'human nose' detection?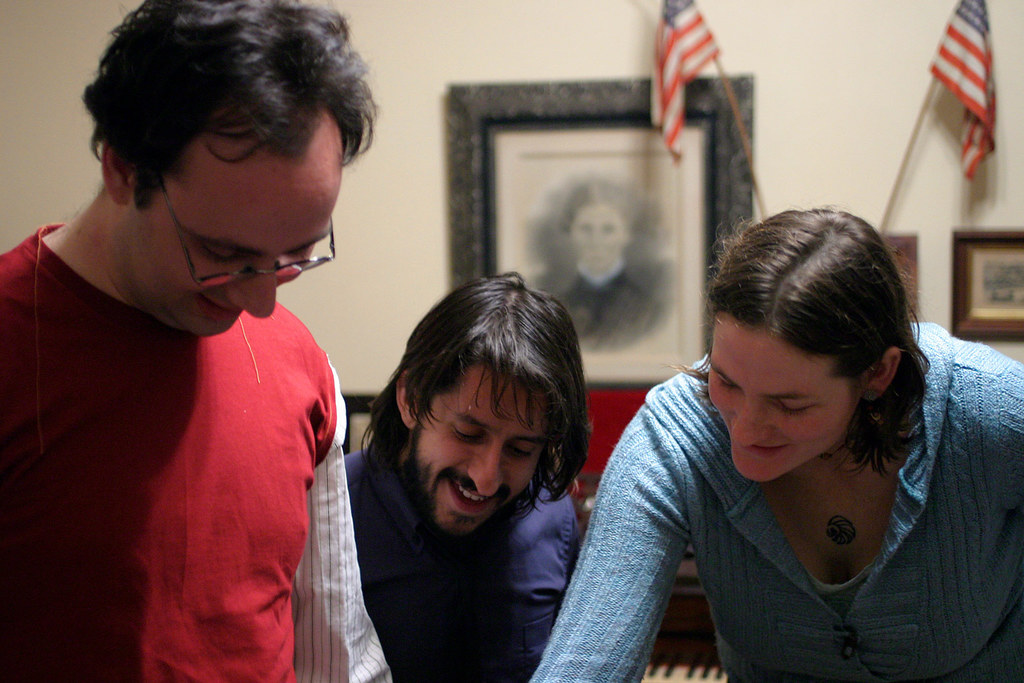
bbox=[727, 404, 775, 446]
